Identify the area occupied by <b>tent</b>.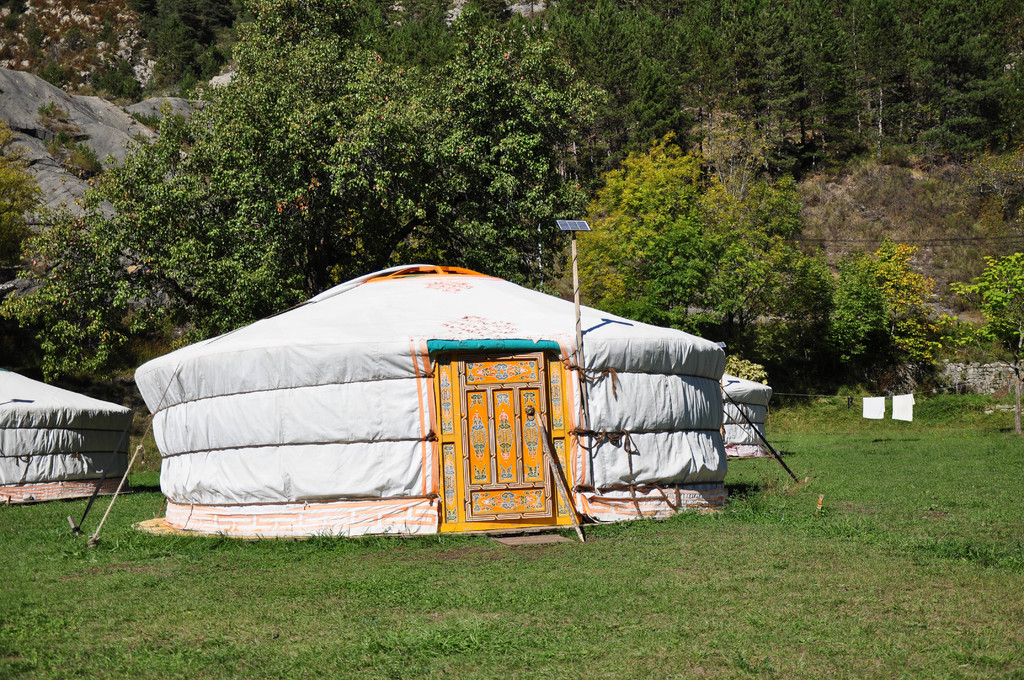
Area: (left=0, top=357, right=138, bottom=495).
